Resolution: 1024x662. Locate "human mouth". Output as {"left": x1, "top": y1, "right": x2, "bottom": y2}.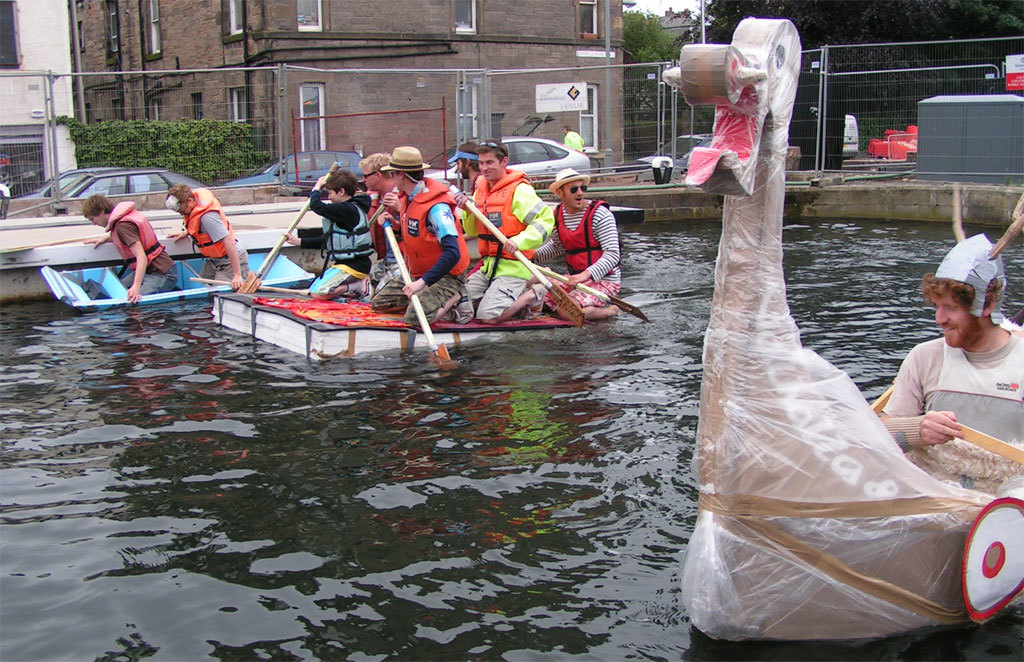
{"left": 364, "top": 182, "right": 372, "bottom": 188}.
